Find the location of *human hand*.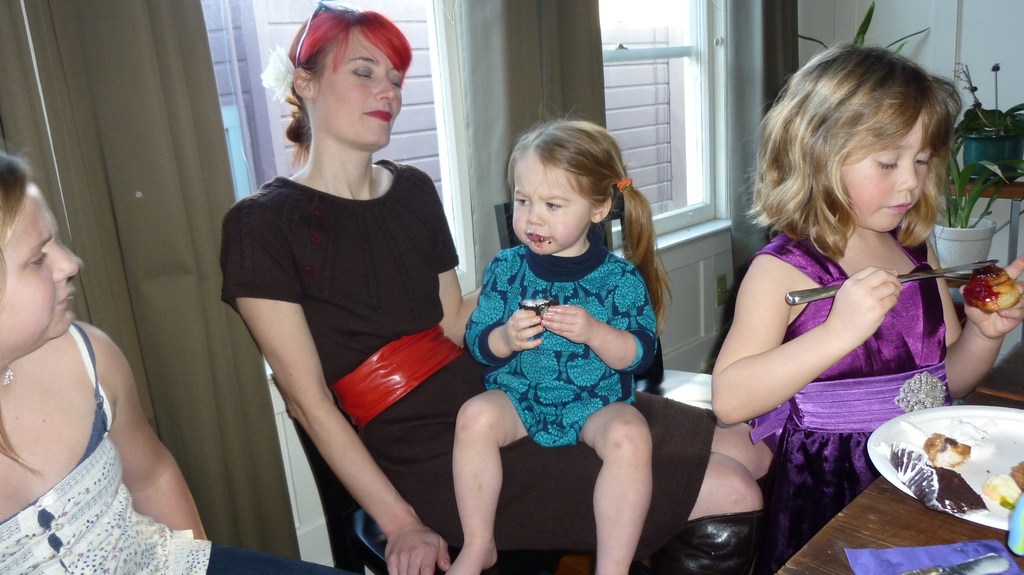
Location: {"x1": 539, "y1": 303, "x2": 594, "y2": 345}.
